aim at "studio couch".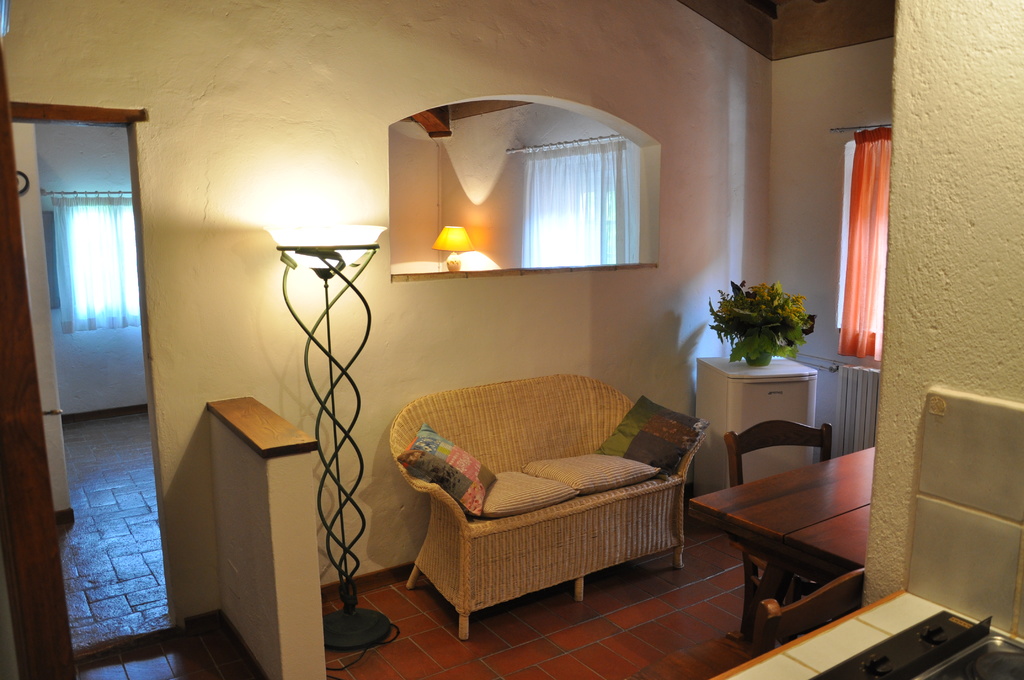
Aimed at (377, 366, 716, 646).
